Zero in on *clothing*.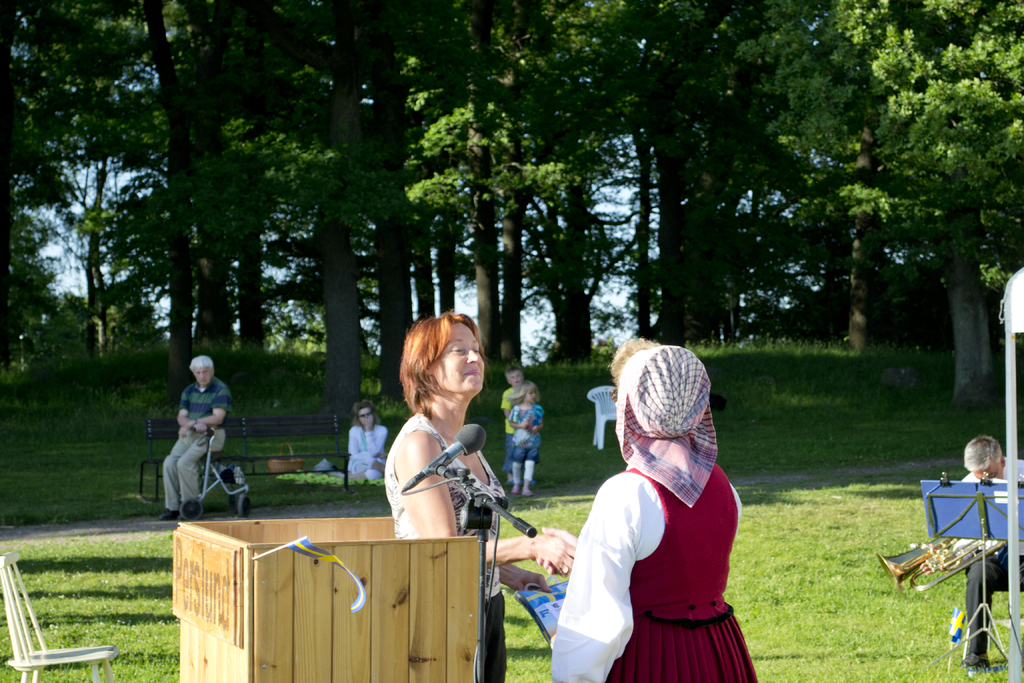
Zeroed in: detection(159, 378, 229, 503).
